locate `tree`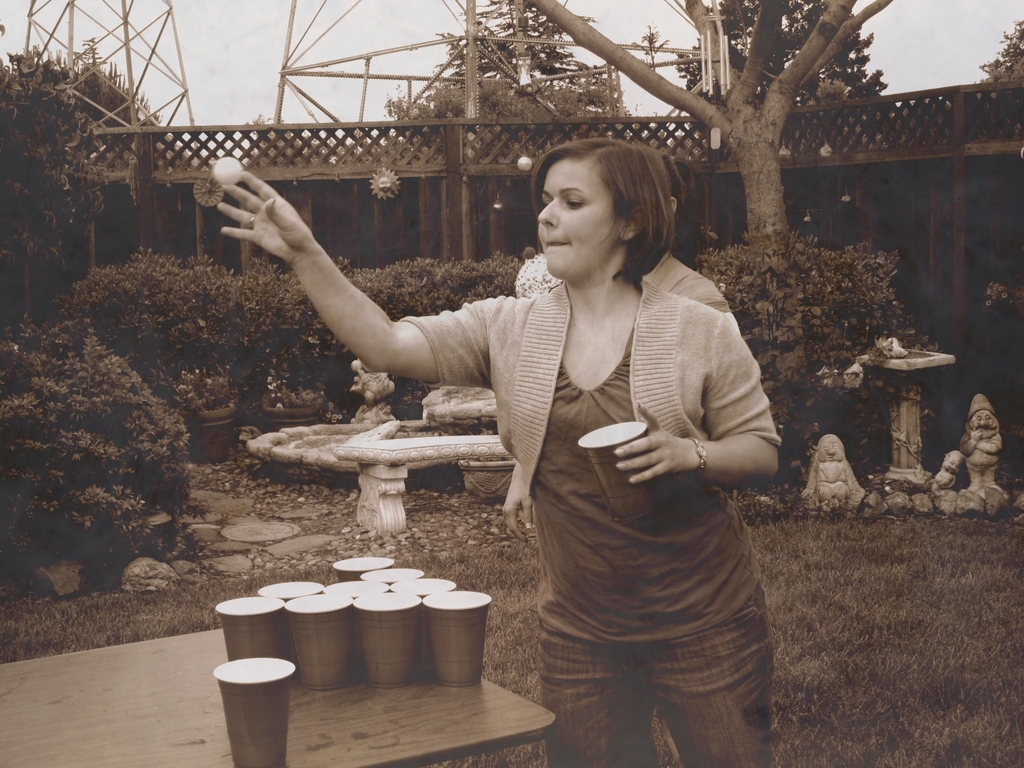
[665, 0, 885, 96]
